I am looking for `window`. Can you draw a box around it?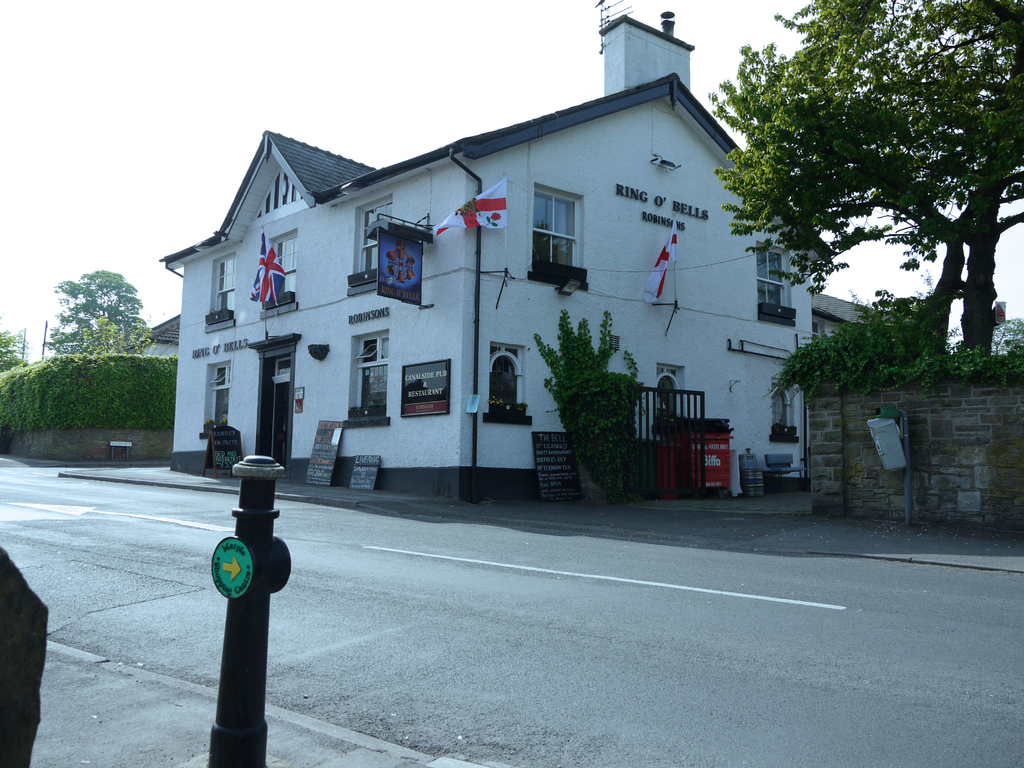
Sure, the bounding box is locate(358, 335, 387, 410).
